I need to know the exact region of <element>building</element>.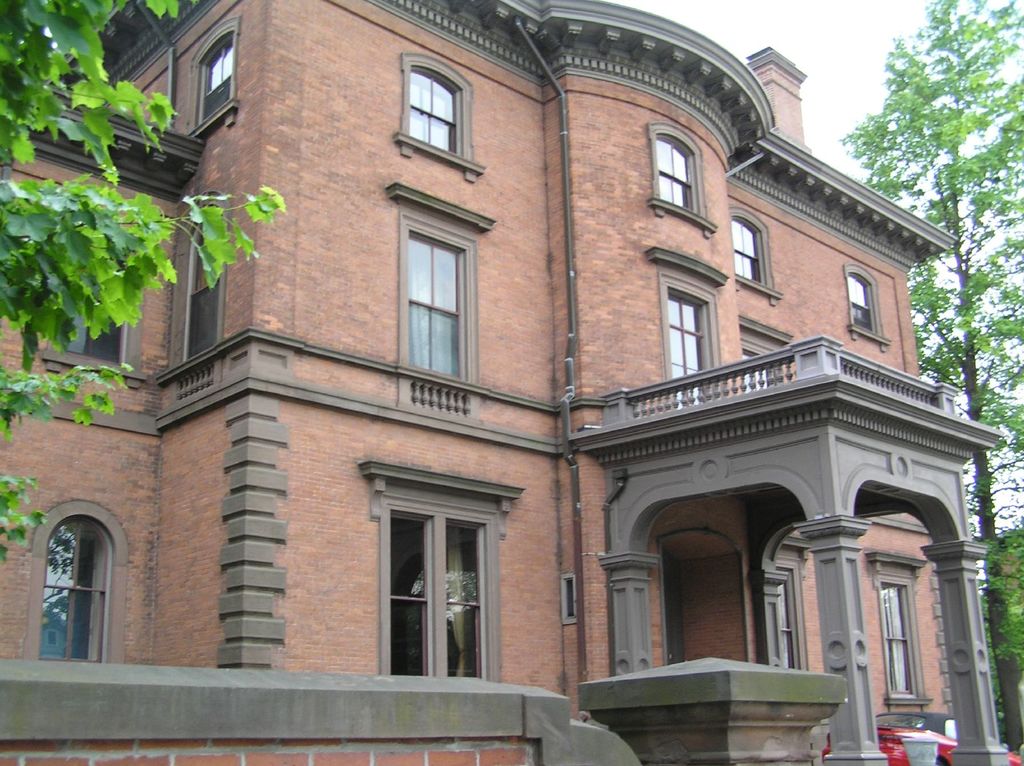
Region: x1=4, y1=1, x2=1016, y2=765.
